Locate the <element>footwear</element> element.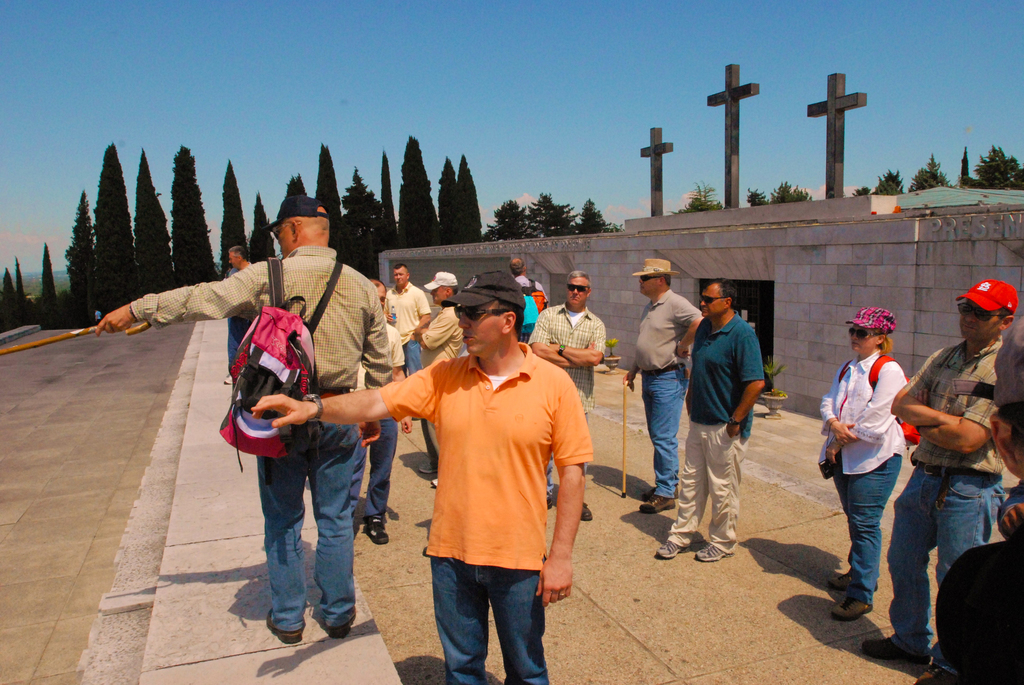
Element bbox: detection(838, 593, 872, 629).
